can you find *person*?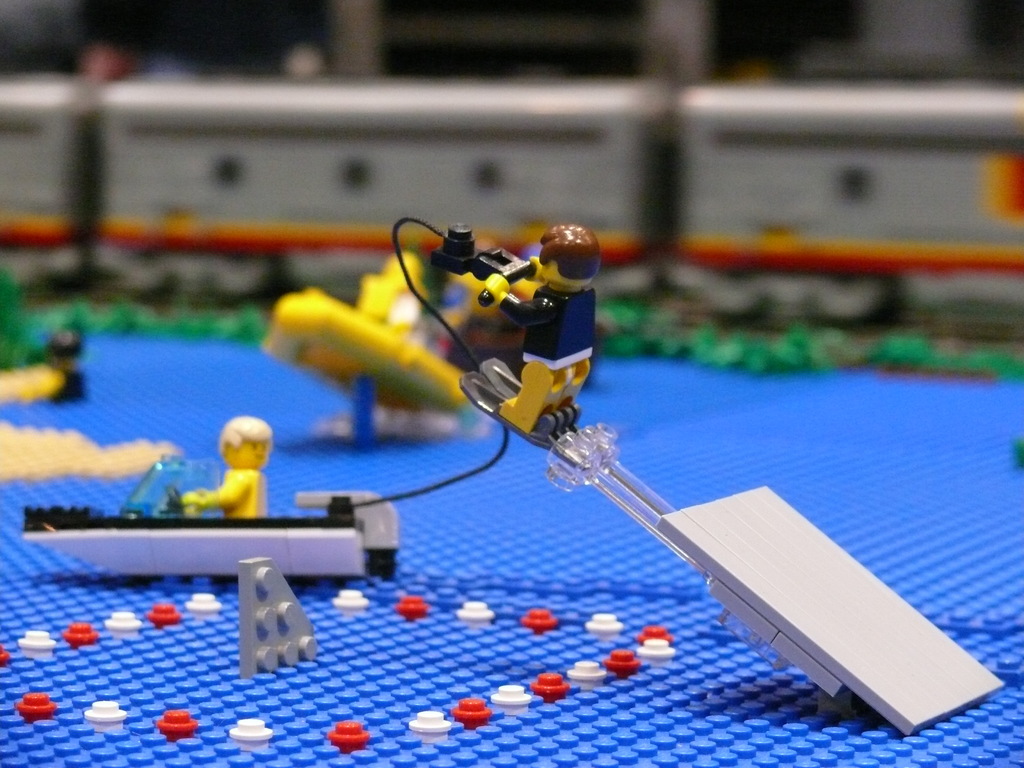
Yes, bounding box: box(487, 221, 598, 431).
